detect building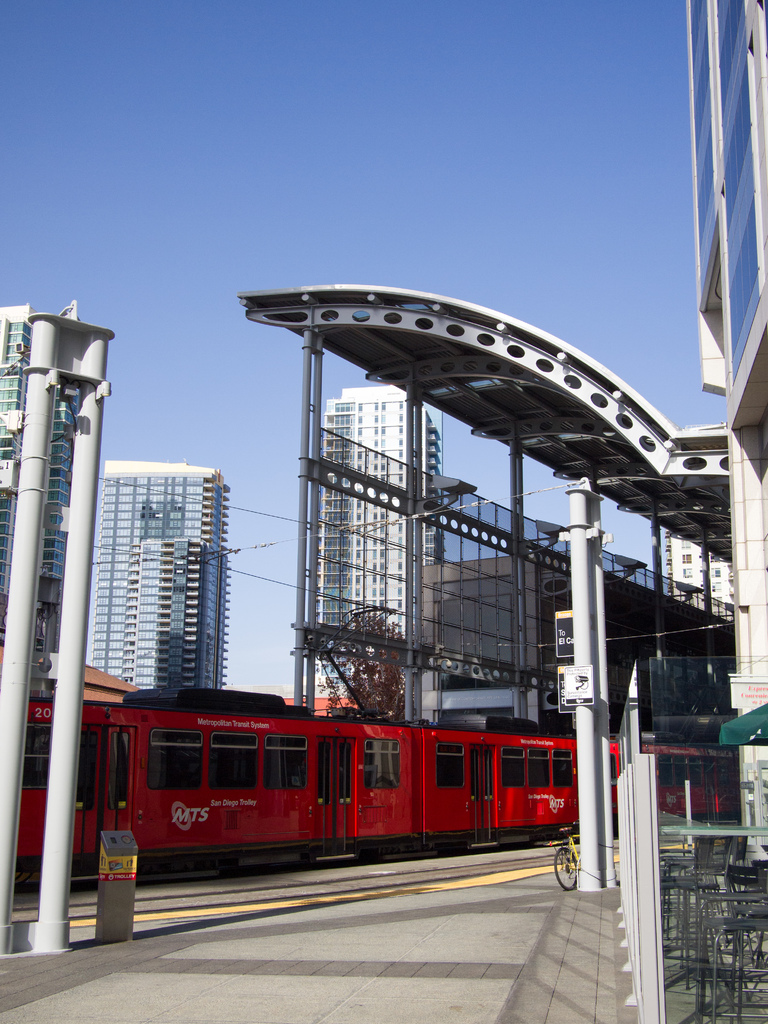
306/386/437/703
